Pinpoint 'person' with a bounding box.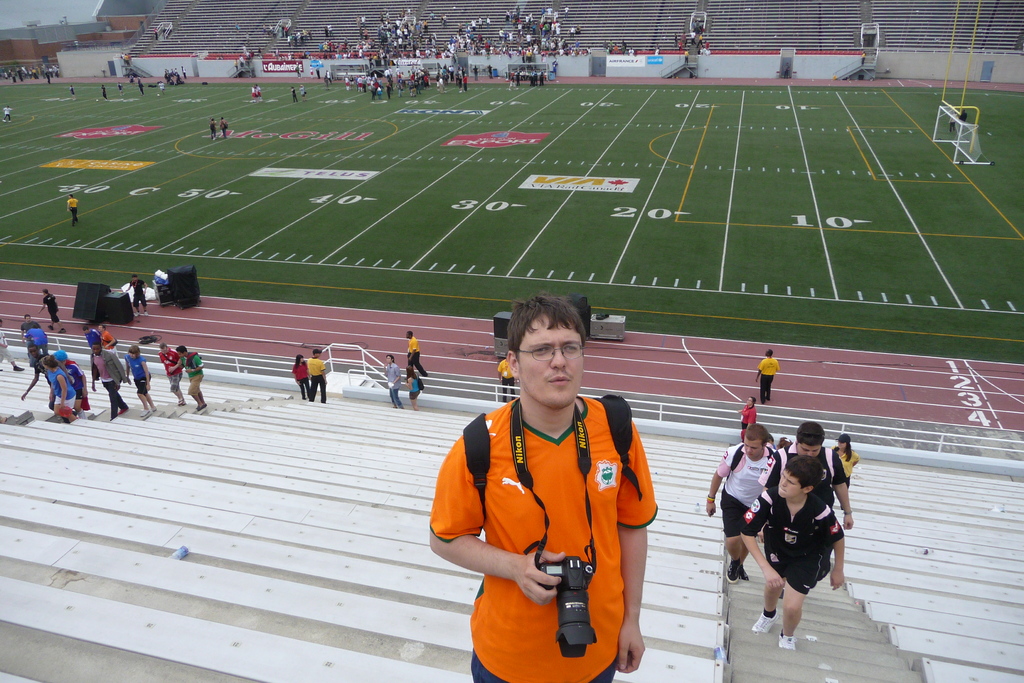
box(399, 328, 419, 368).
